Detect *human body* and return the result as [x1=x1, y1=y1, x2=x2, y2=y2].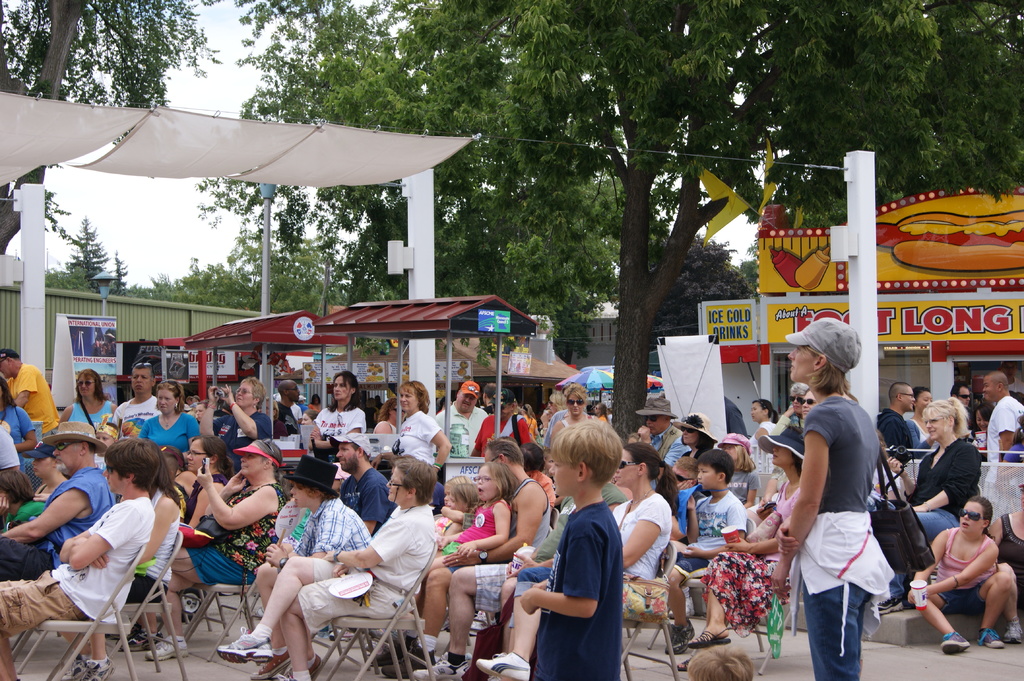
[x1=398, y1=380, x2=454, y2=485].
